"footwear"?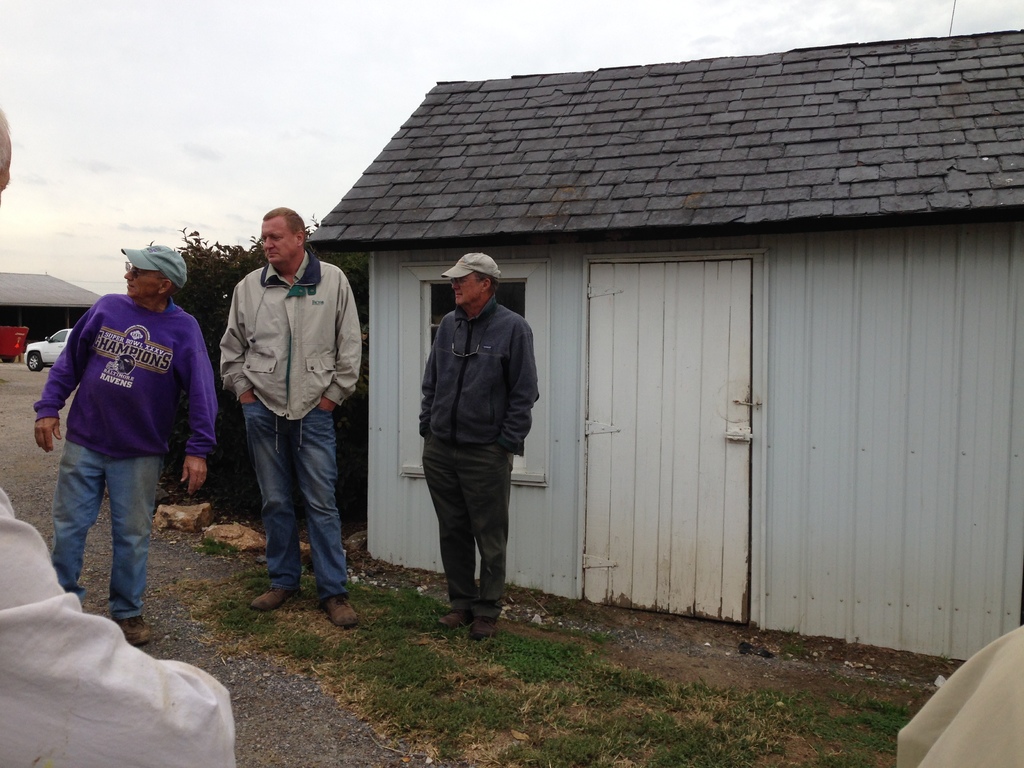
{"x1": 440, "y1": 605, "x2": 470, "y2": 638}
